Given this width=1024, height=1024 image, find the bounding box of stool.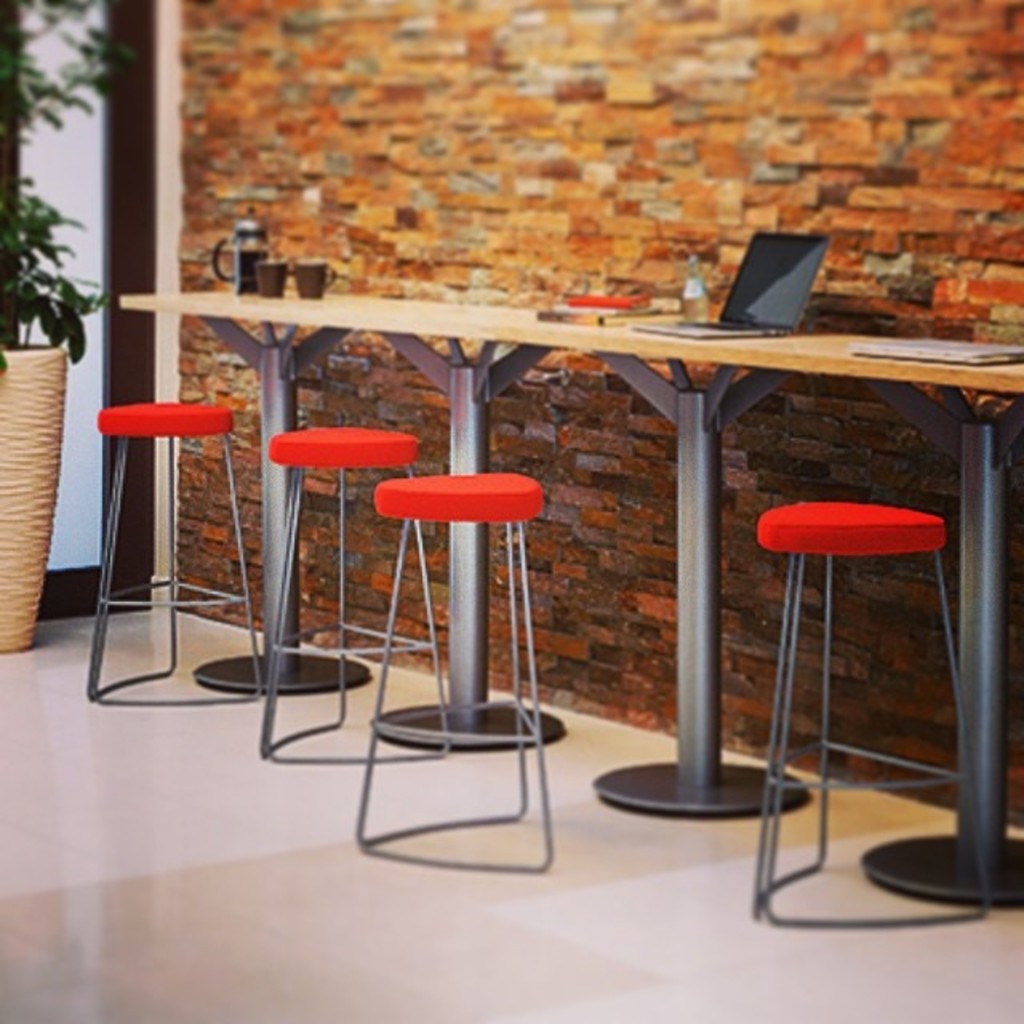
(77, 400, 262, 709).
